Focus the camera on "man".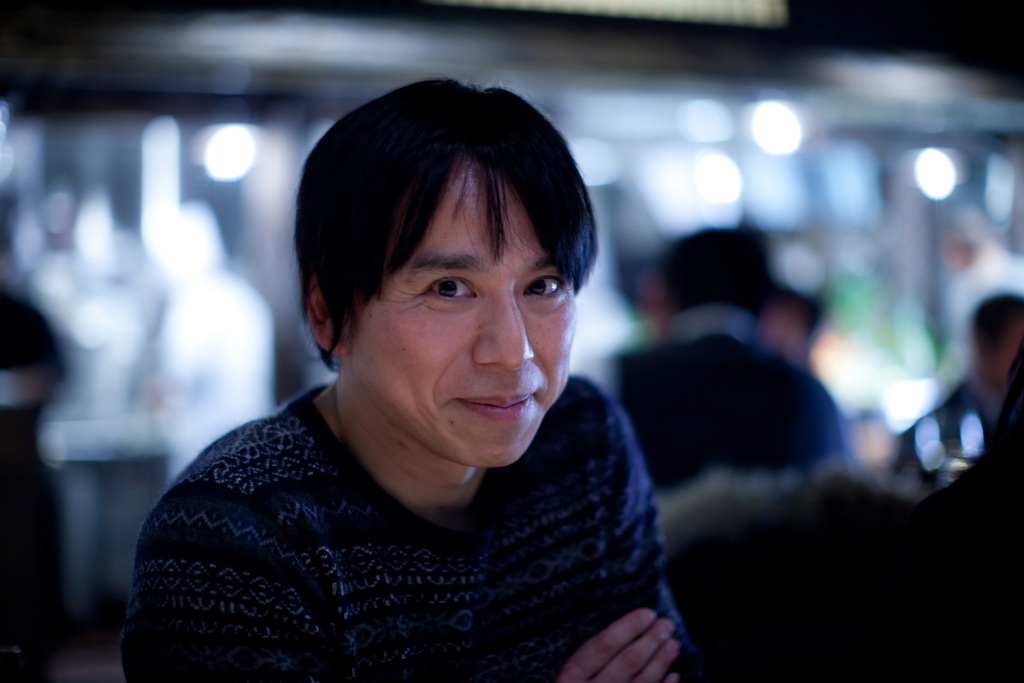
Focus region: bbox(584, 222, 845, 499).
